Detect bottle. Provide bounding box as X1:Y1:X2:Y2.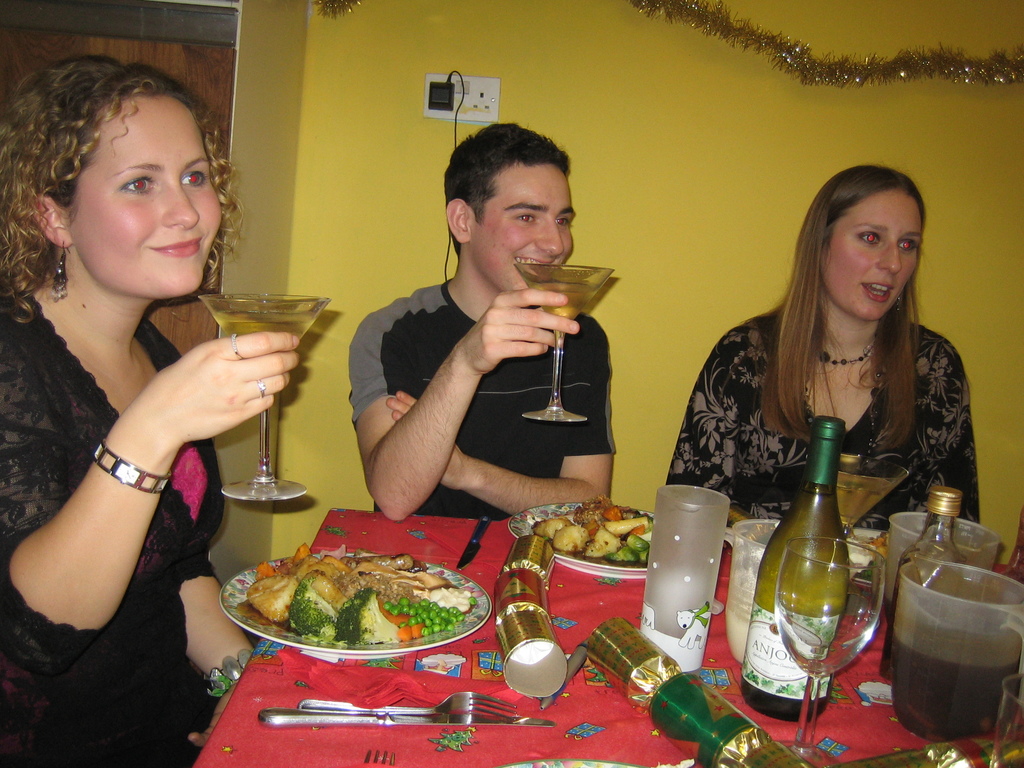
737:413:852:721.
